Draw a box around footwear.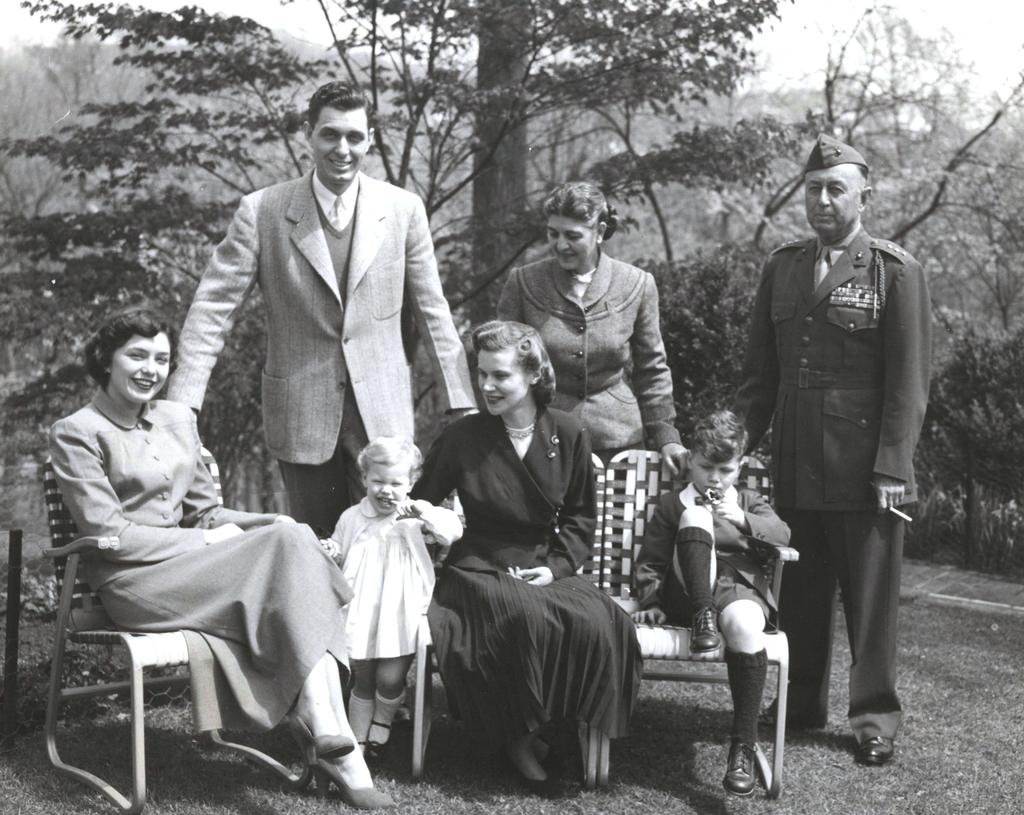
bbox(544, 734, 562, 773).
